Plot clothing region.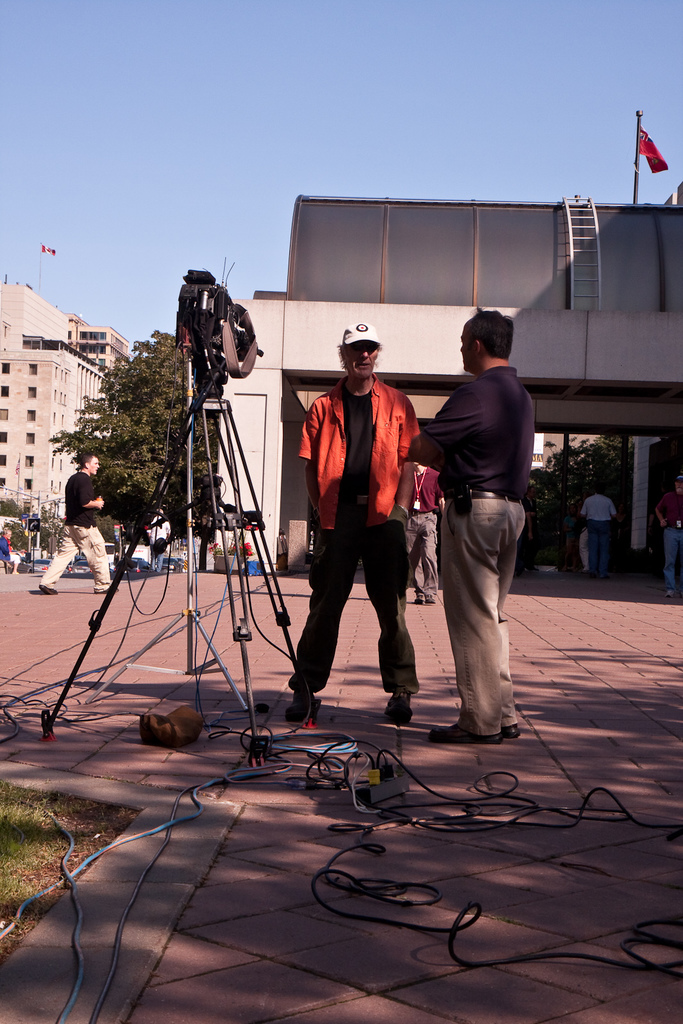
Plotted at bbox(45, 526, 109, 588).
